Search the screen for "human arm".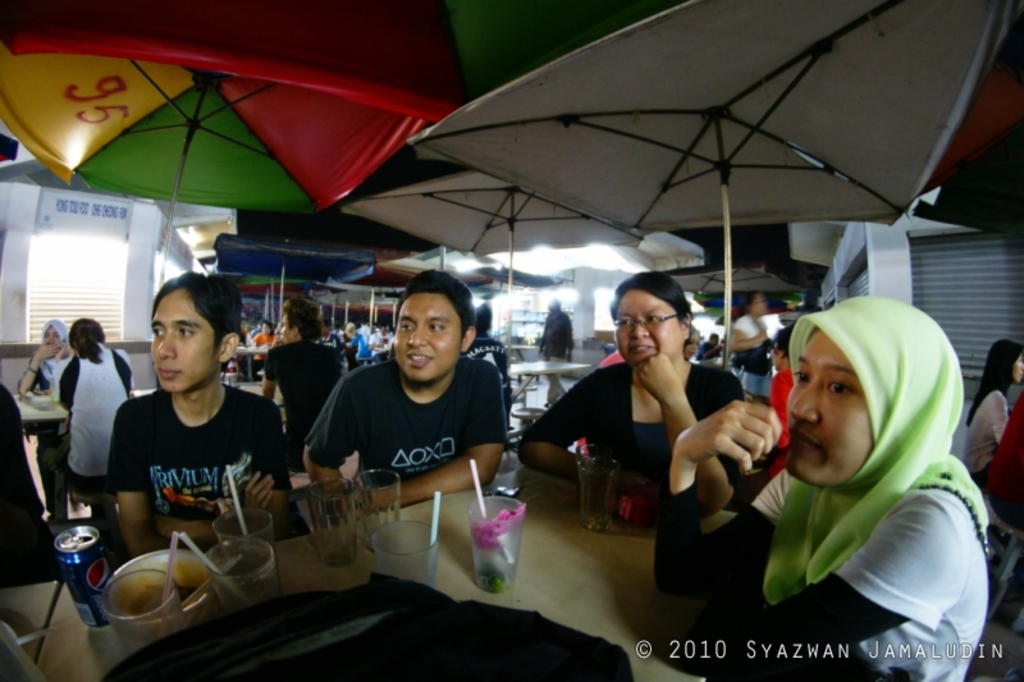
Found at (x1=753, y1=494, x2=961, y2=640).
